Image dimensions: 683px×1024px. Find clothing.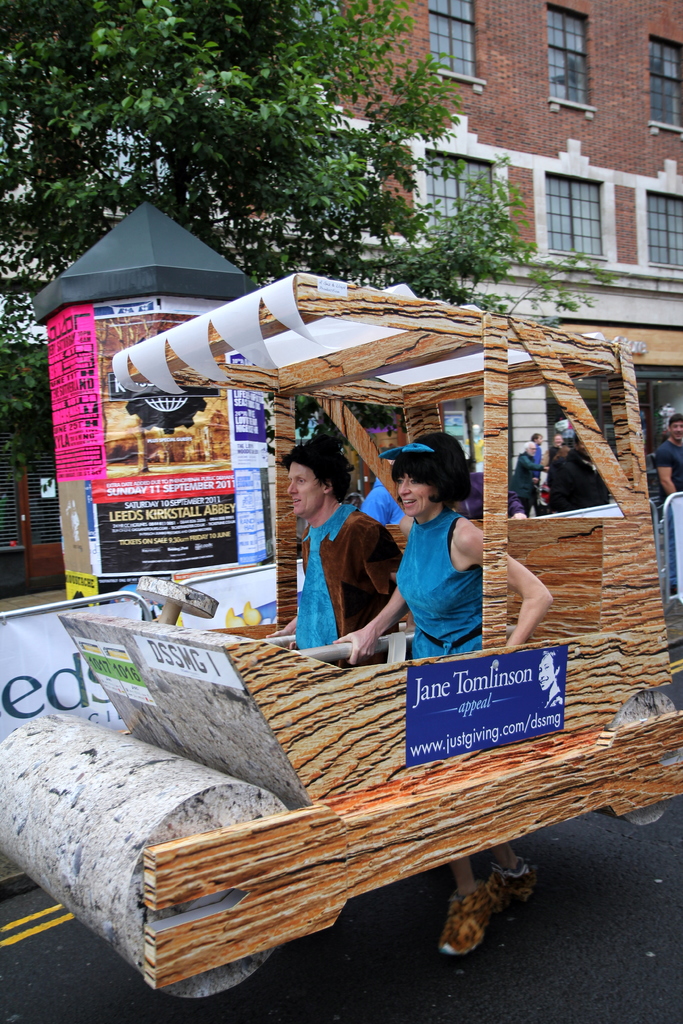
(654,436,682,499).
